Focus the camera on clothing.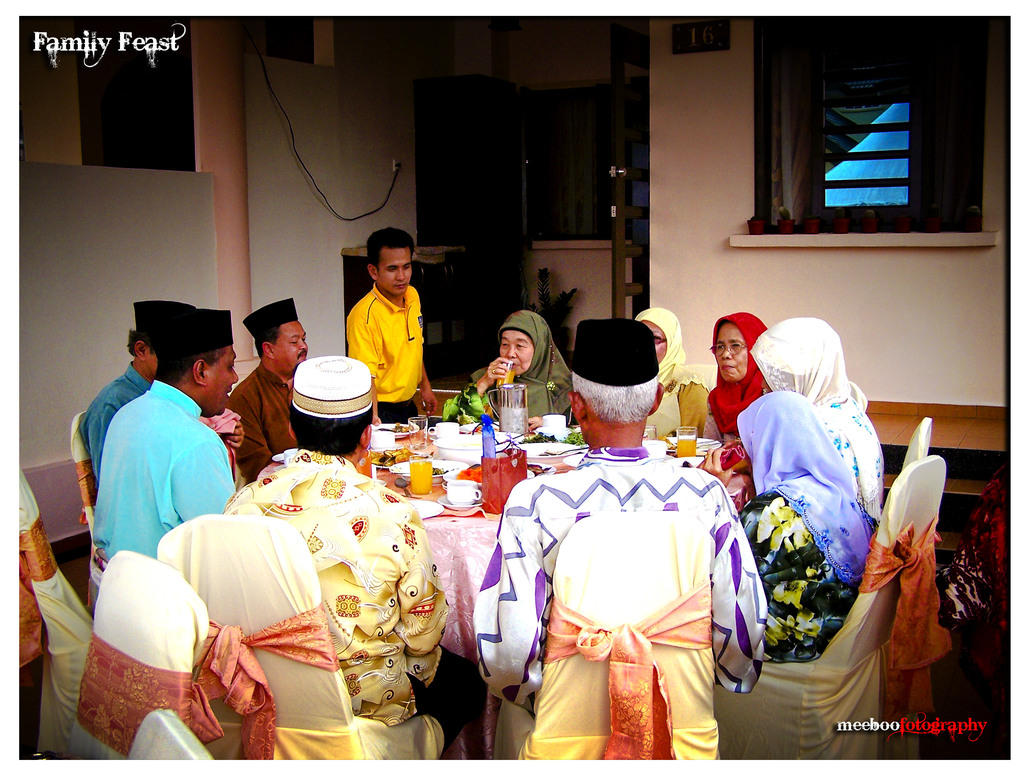
Focus region: [x1=710, y1=315, x2=759, y2=445].
